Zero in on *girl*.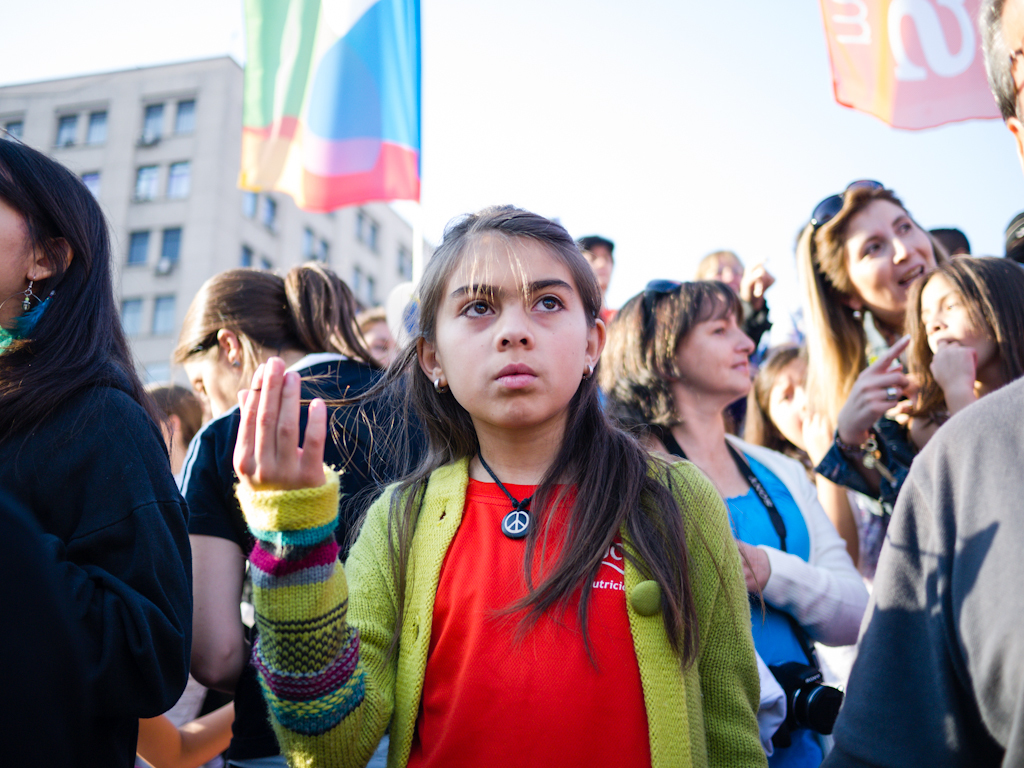
Zeroed in: bbox=(235, 213, 771, 767).
